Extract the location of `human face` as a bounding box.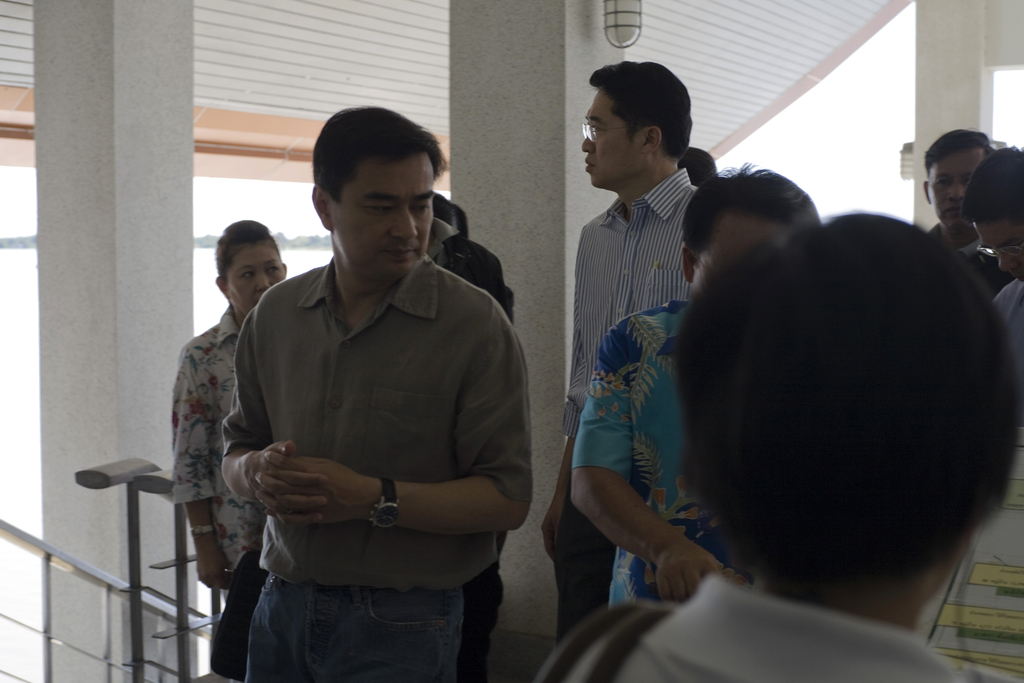
(931,149,973,226).
